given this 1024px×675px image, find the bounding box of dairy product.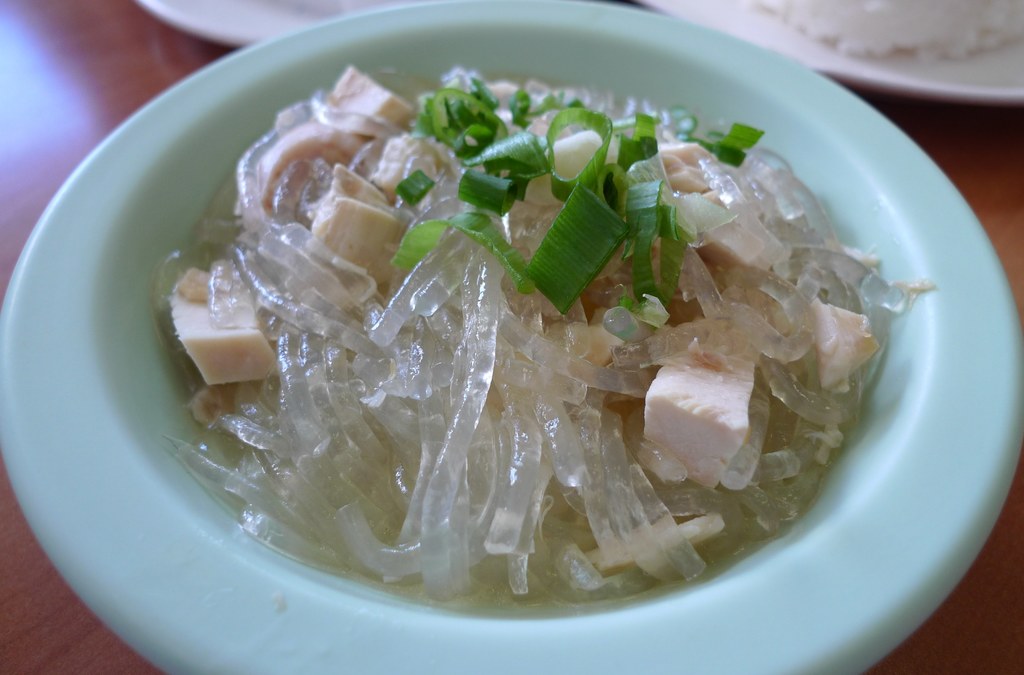
rect(254, 81, 408, 184).
